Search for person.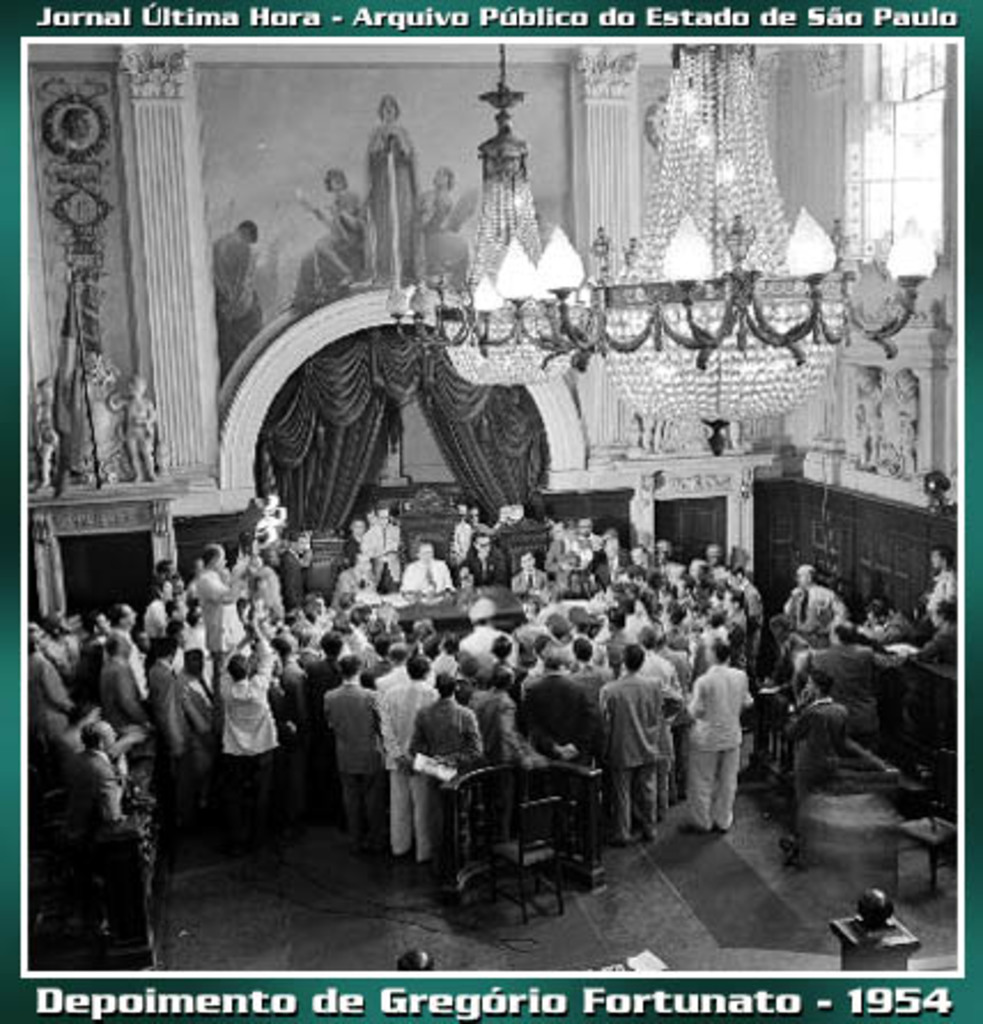
Found at 170,645,220,838.
